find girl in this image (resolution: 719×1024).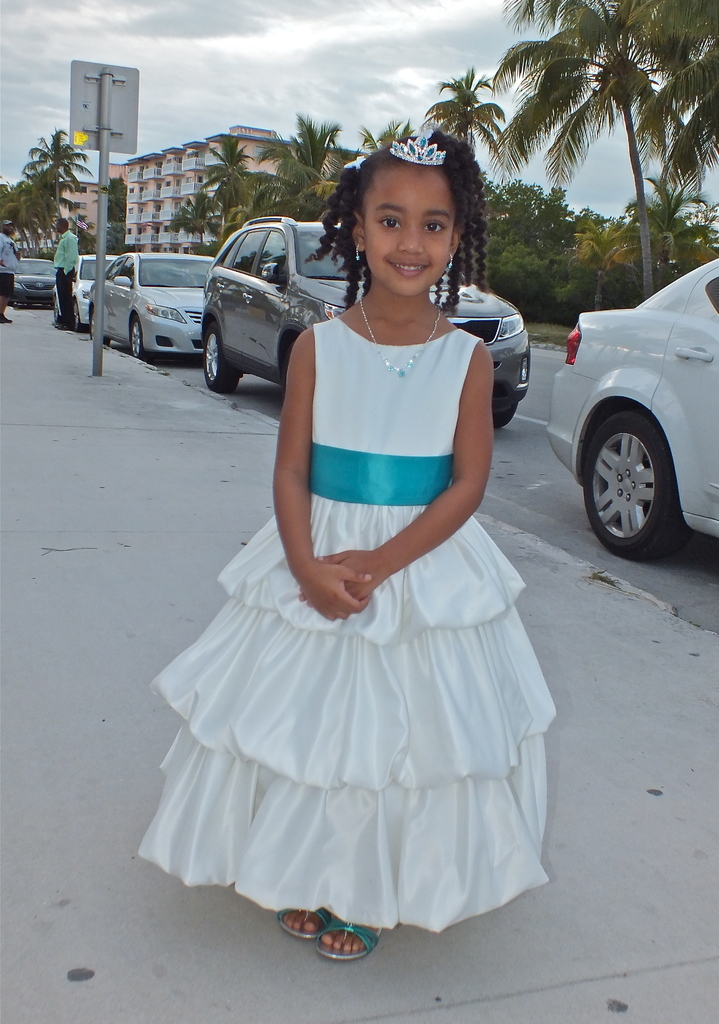
138,120,559,963.
